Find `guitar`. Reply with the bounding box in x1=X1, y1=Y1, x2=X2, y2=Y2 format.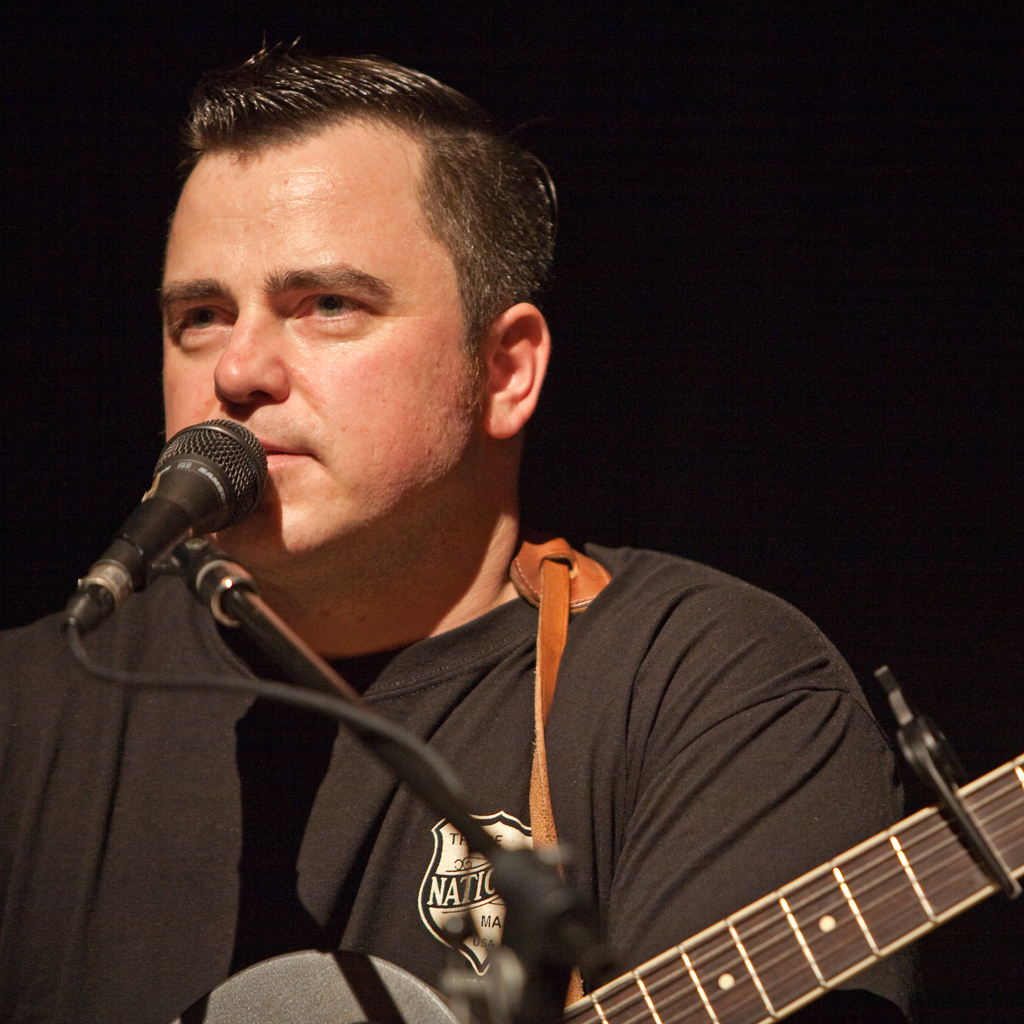
x1=475, y1=626, x2=1023, y2=1020.
